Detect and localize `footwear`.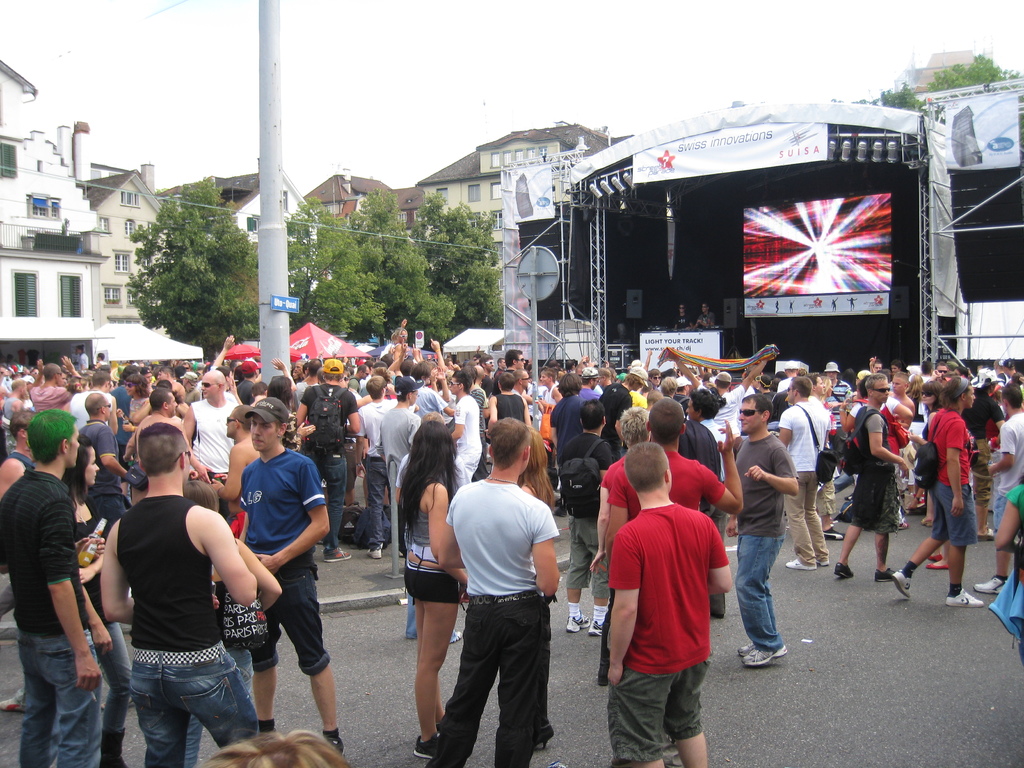
Localized at select_region(838, 559, 858, 579).
